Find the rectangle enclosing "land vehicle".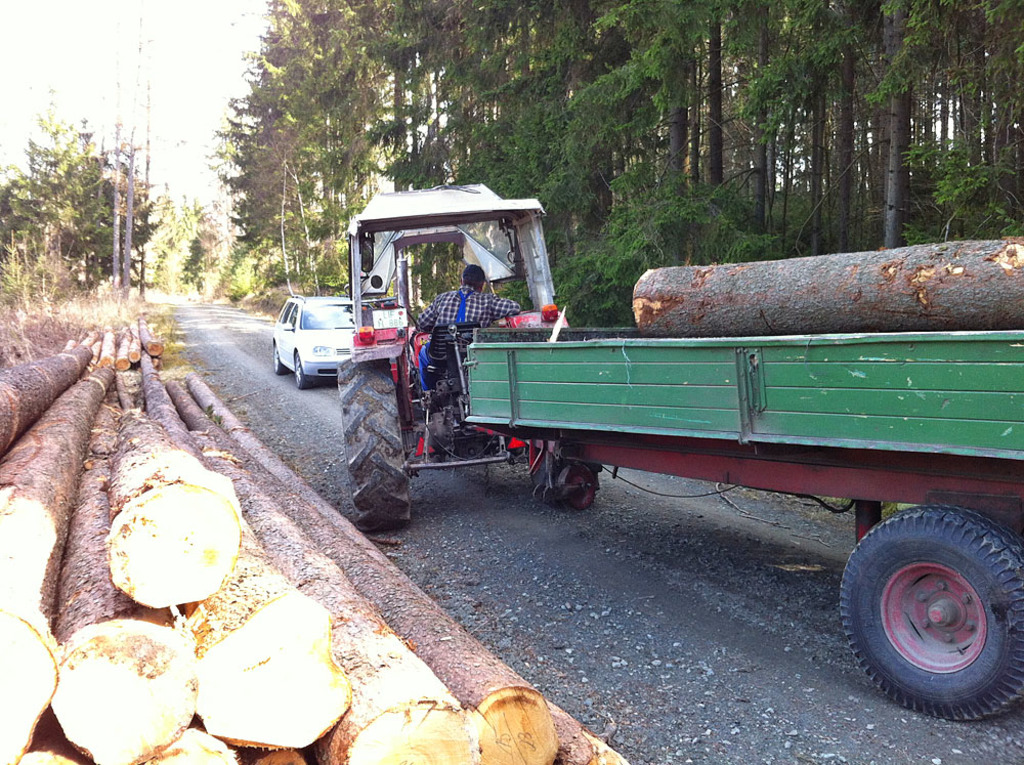
<bbox>291, 212, 1006, 633</bbox>.
